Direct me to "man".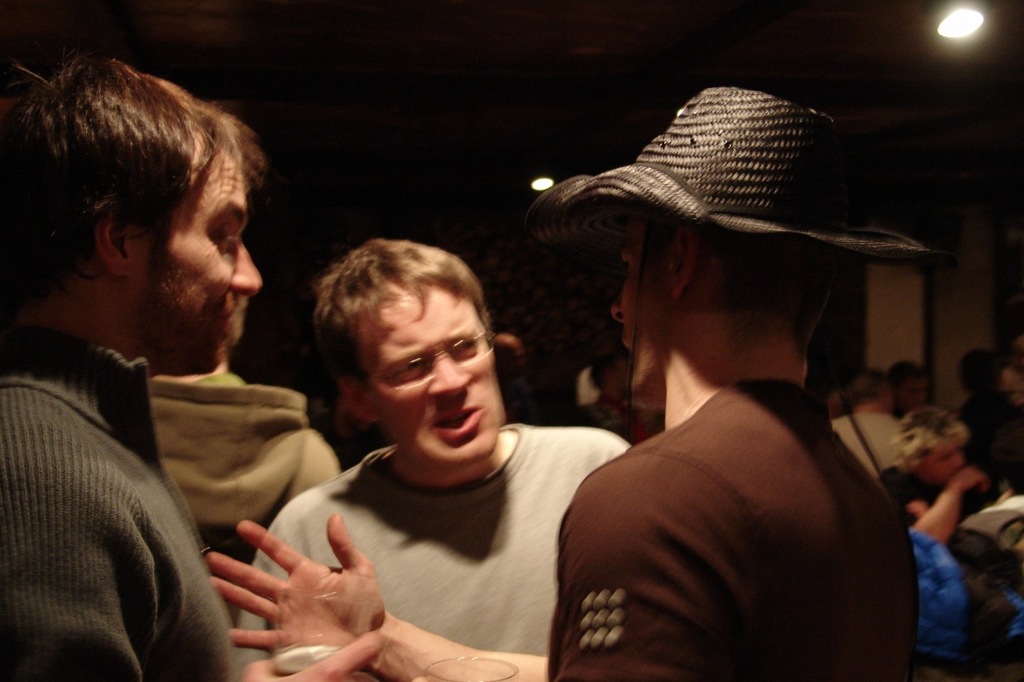
Direction: <region>520, 78, 938, 681</region>.
